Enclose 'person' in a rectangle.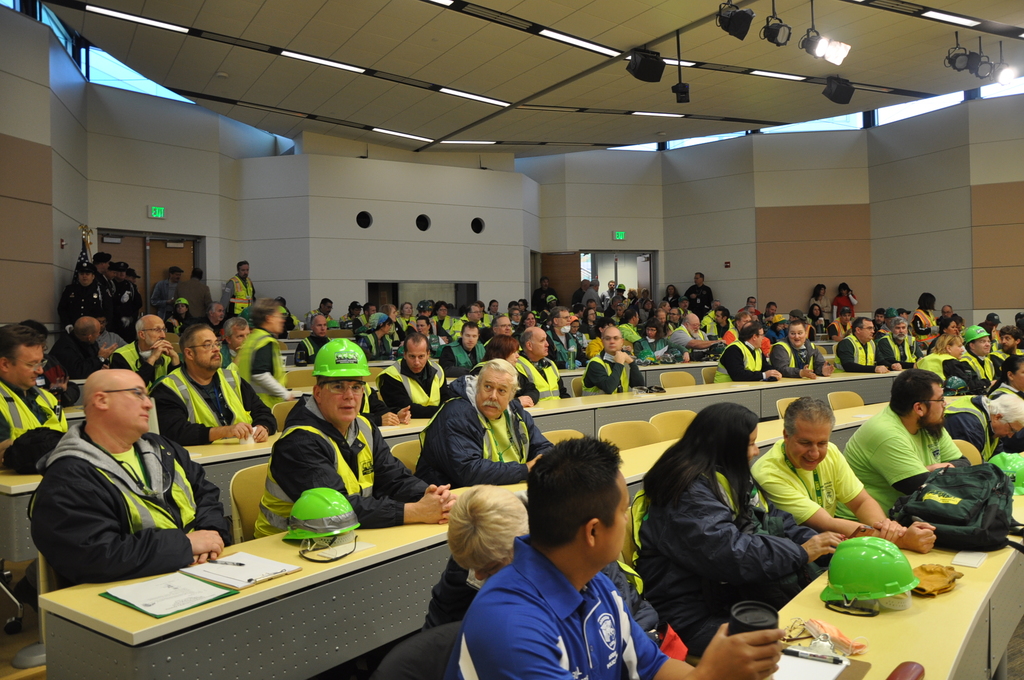
<bbox>418, 304, 429, 321</bbox>.
